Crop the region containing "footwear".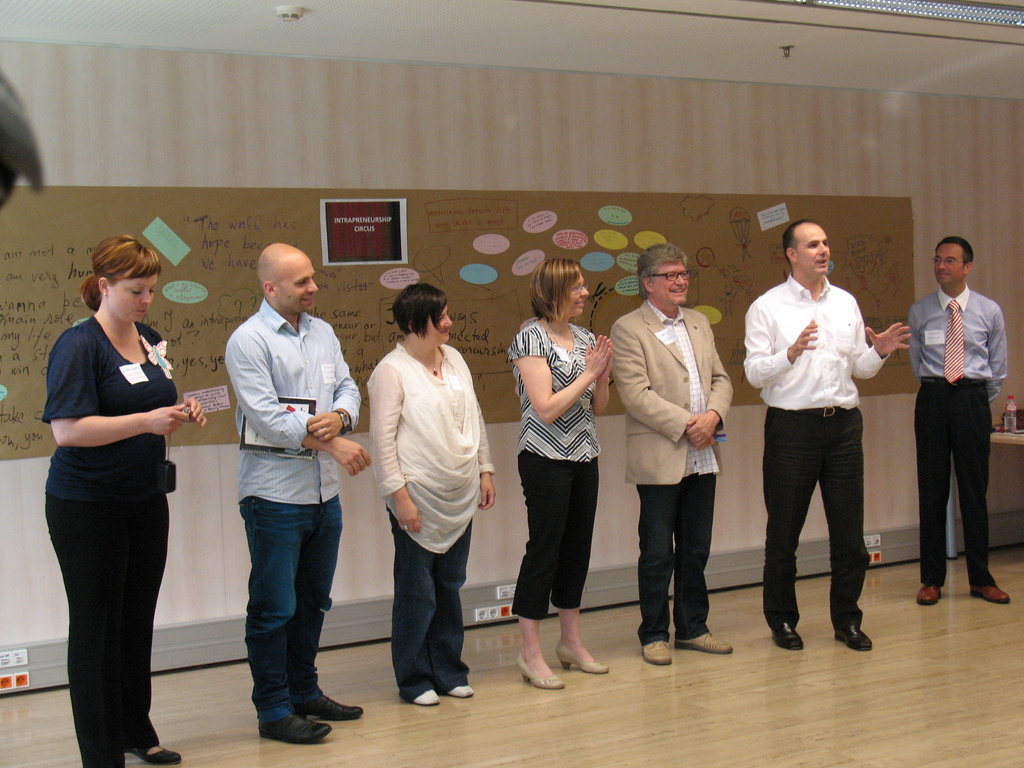
Crop region: [676, 631, 735, 655].
